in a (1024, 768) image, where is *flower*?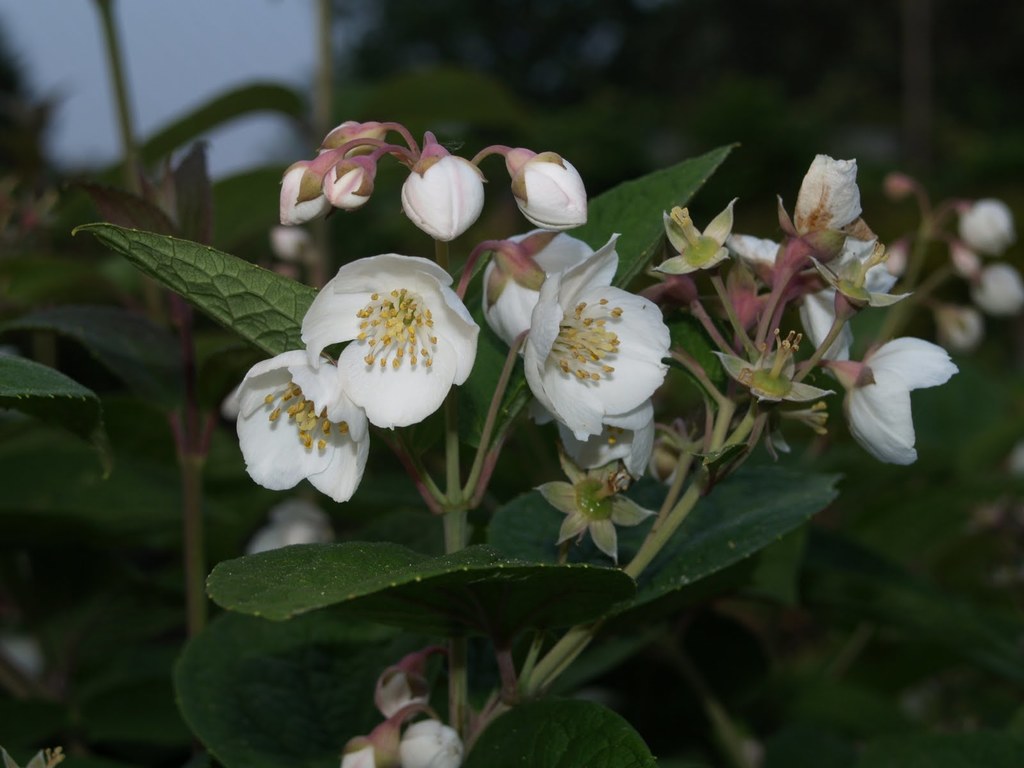
[518, 228, 673, 436].
